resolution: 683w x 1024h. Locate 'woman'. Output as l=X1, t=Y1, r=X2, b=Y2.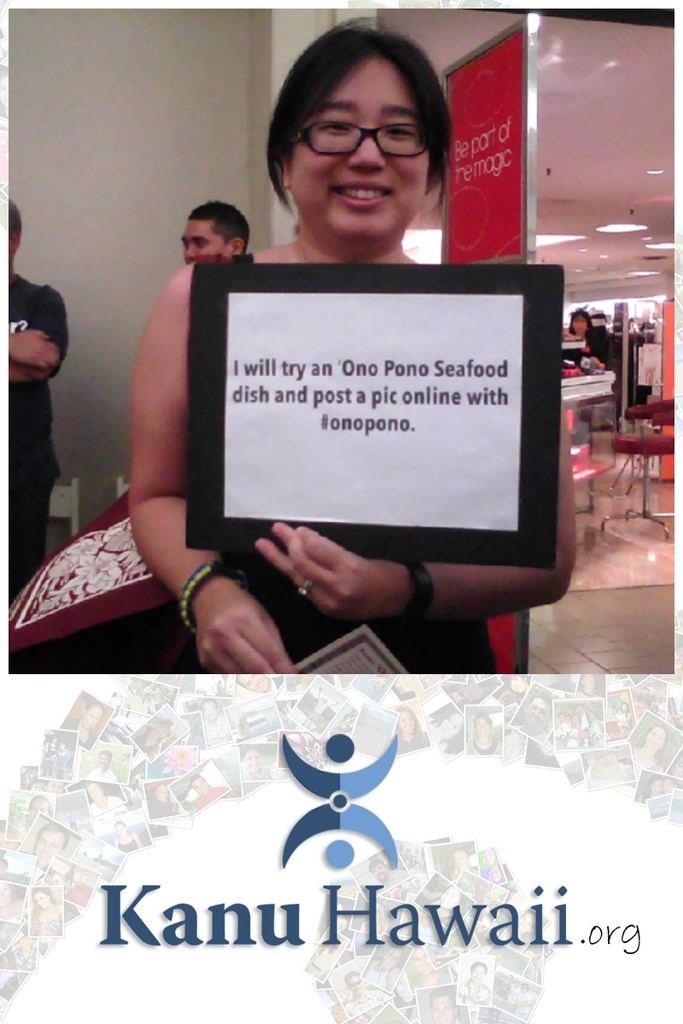
l=126, t=55, r=569, b=777.
